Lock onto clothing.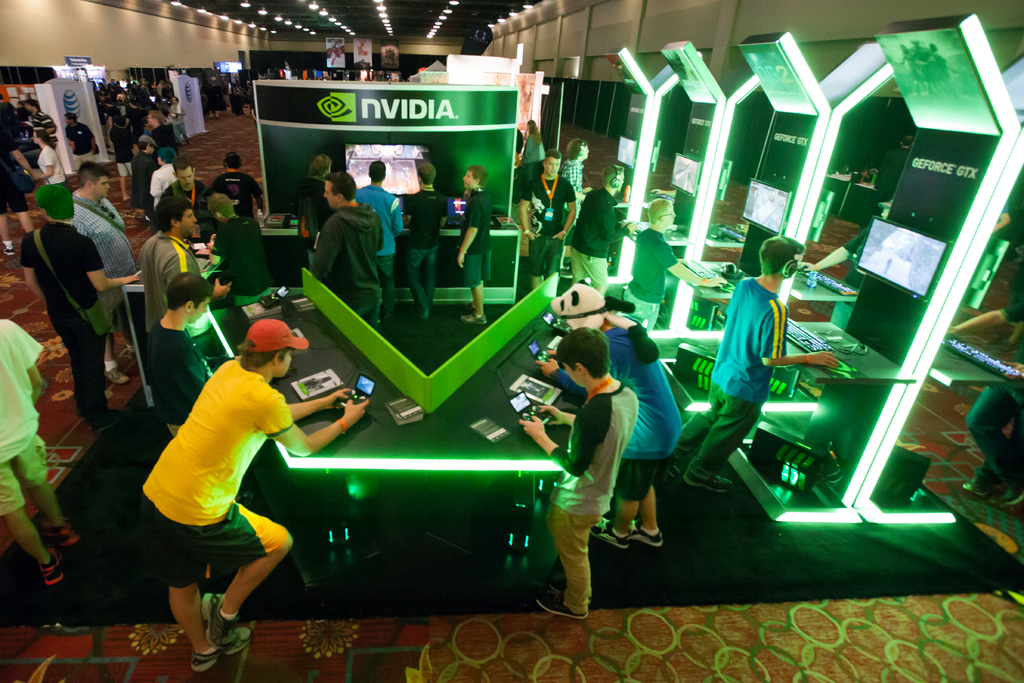
Locked: l=574, t=187, r=621, b=294.
